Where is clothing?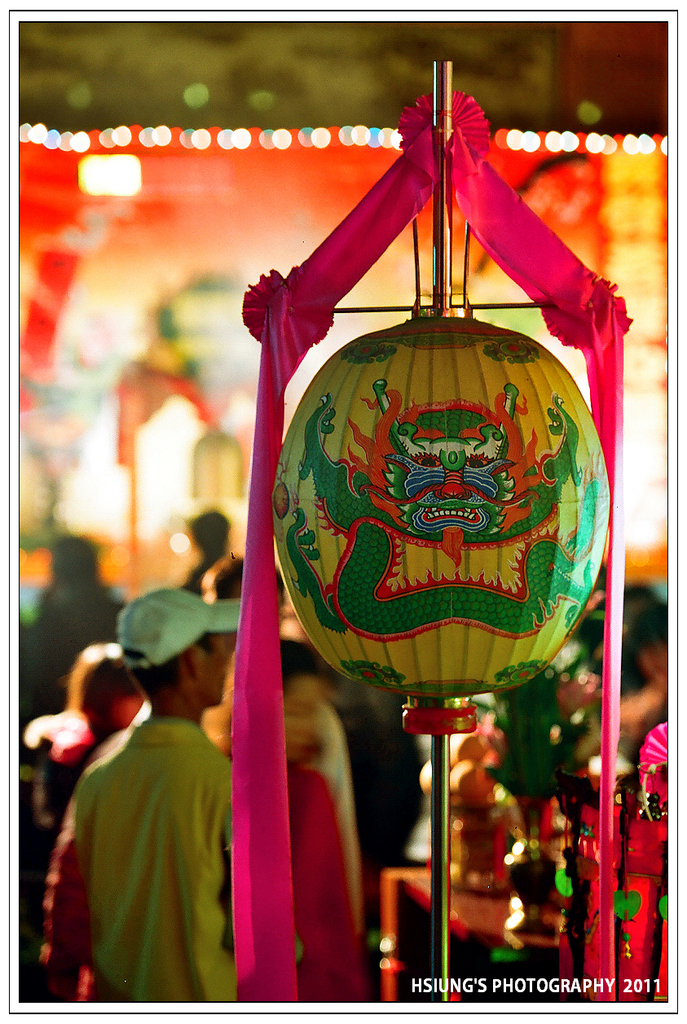
<region>61, 679, 237, 997</region>.
